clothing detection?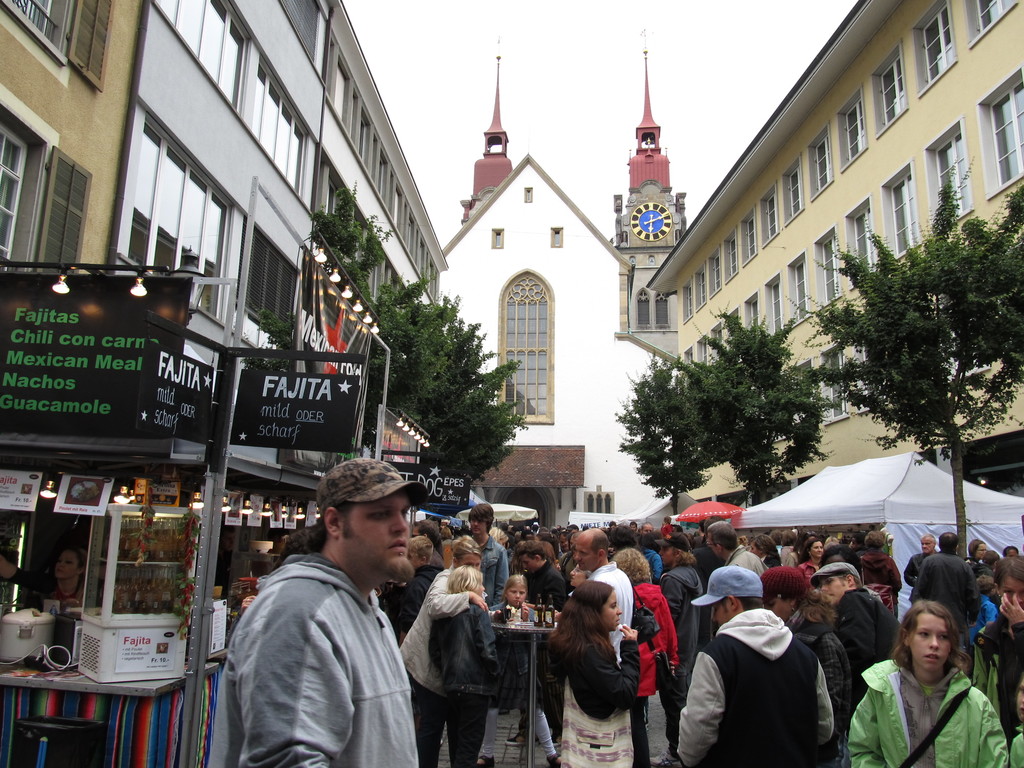
[x1=861, y1=551, x2=903, y2=600]
